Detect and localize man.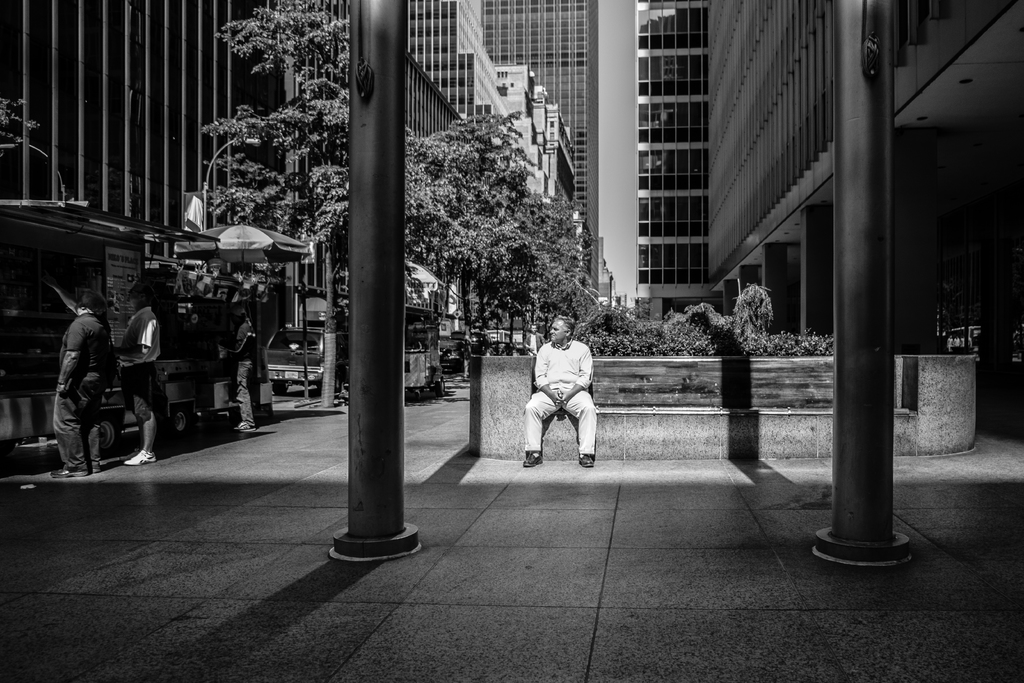
Localized at pyautogui.locateOnScreen(26, 291, 120, 480).
